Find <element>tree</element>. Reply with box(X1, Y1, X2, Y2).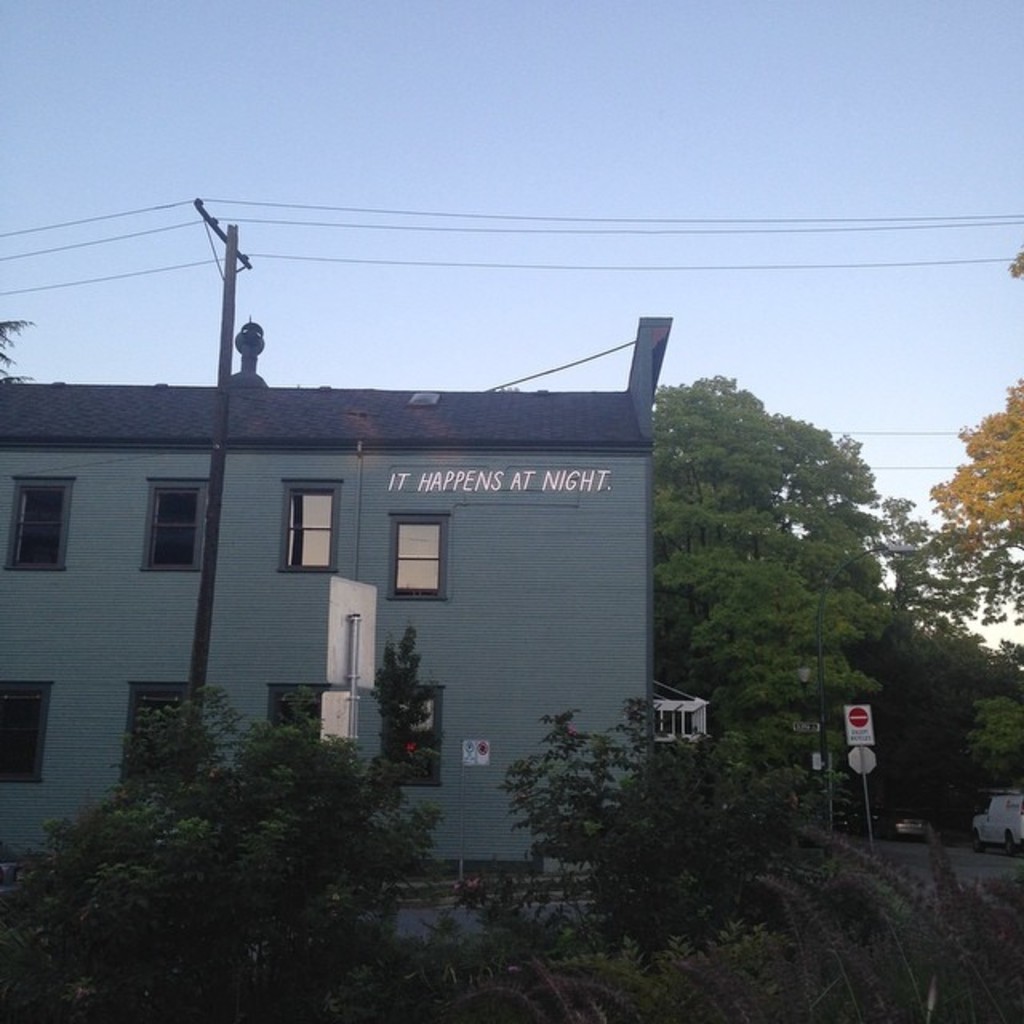
box(955, 685, 1022, 806).
